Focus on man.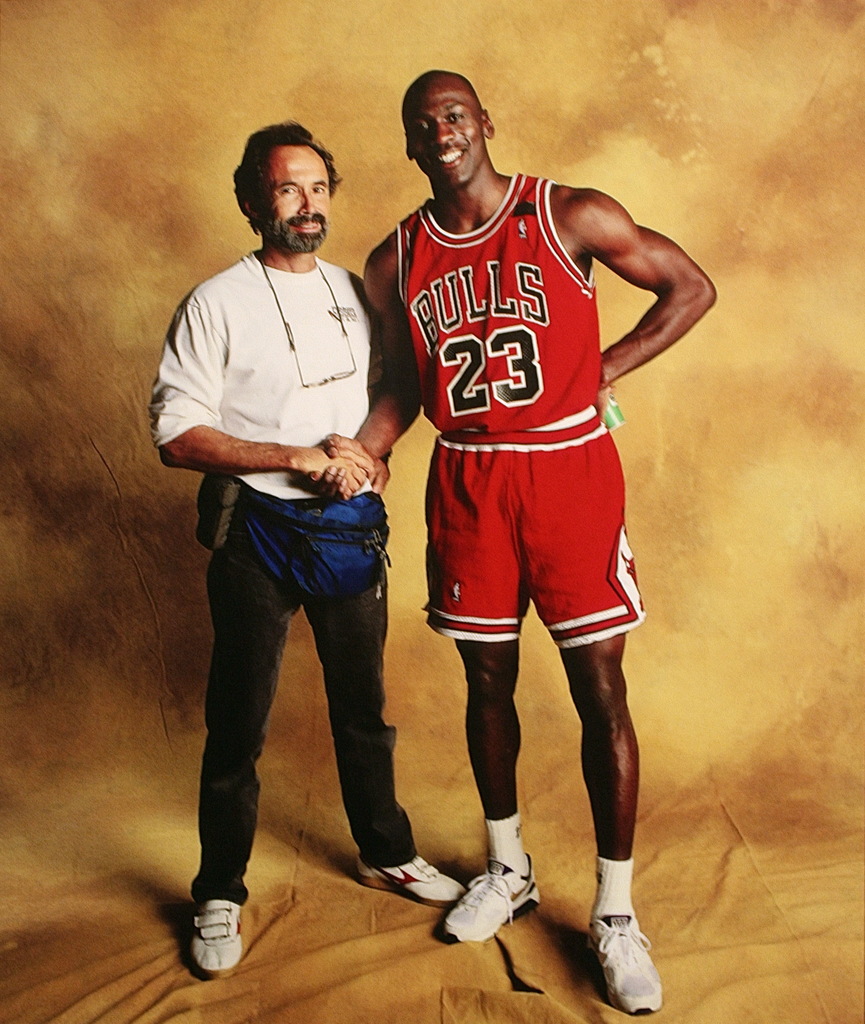
Focused at 299 68 718 1009.
